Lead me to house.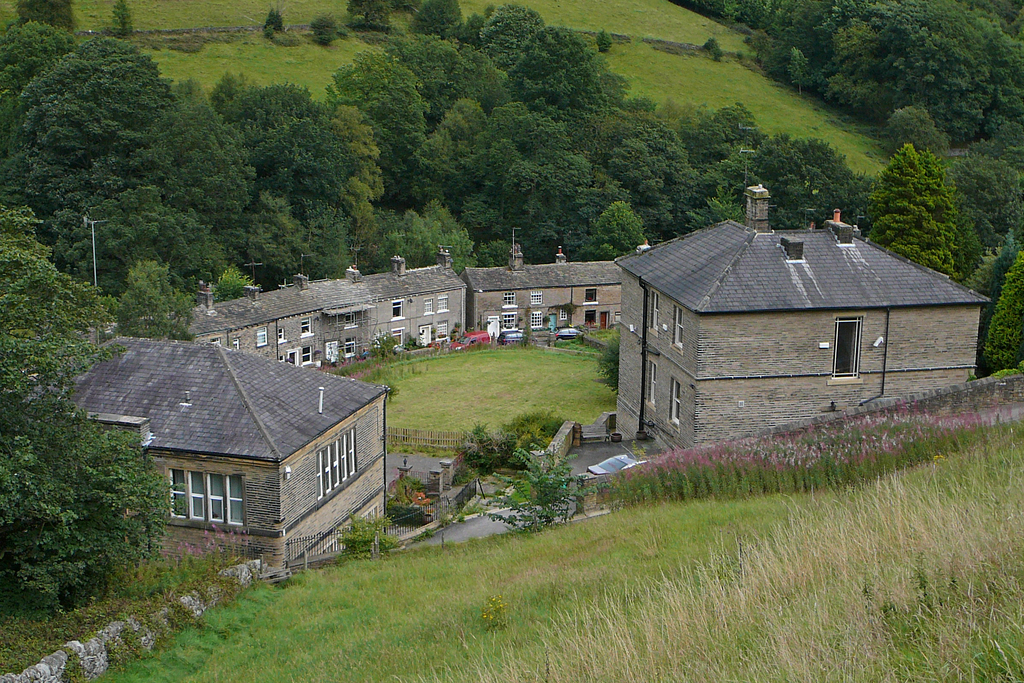
Lead to (577,256,623,333).
